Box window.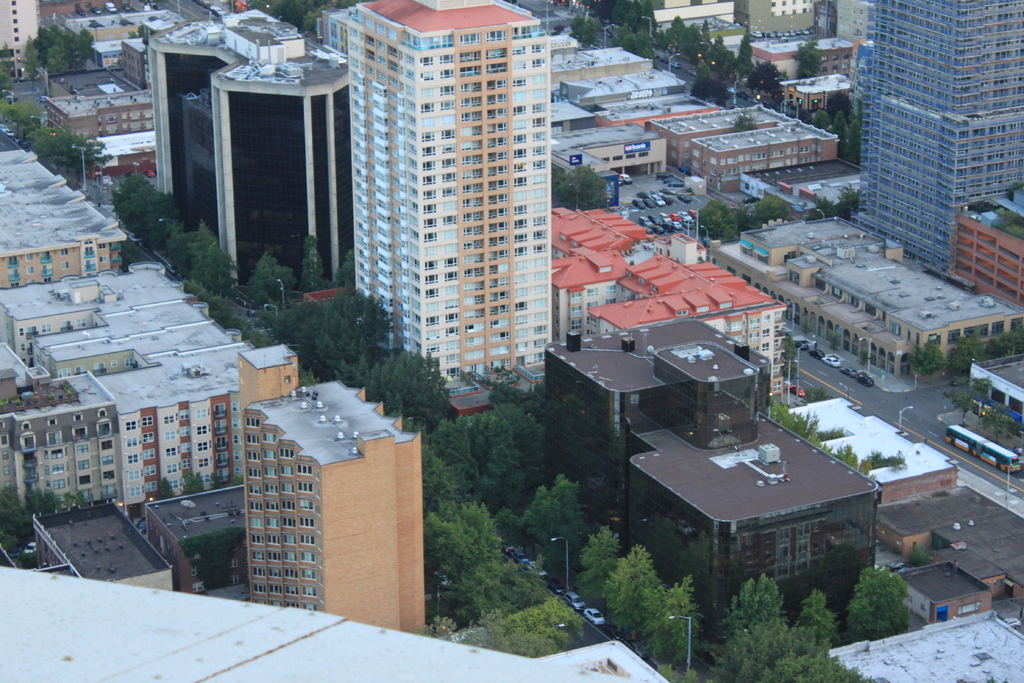
pyautogui.locateOnScreen(419, 58, 433, 64).
